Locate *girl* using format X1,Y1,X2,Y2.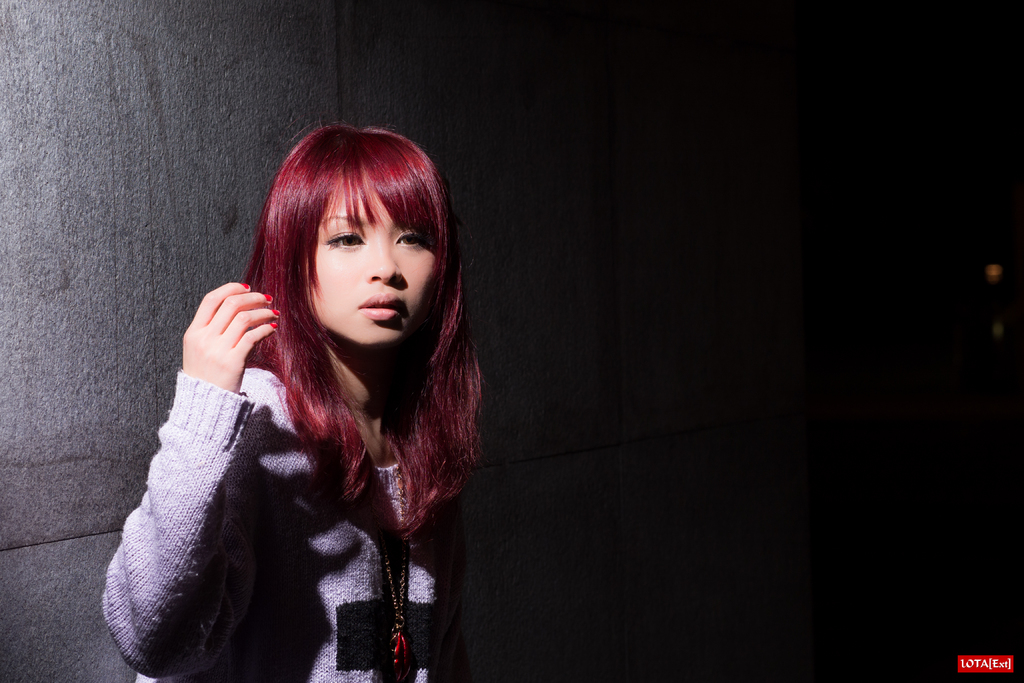
99,120,482,682.
